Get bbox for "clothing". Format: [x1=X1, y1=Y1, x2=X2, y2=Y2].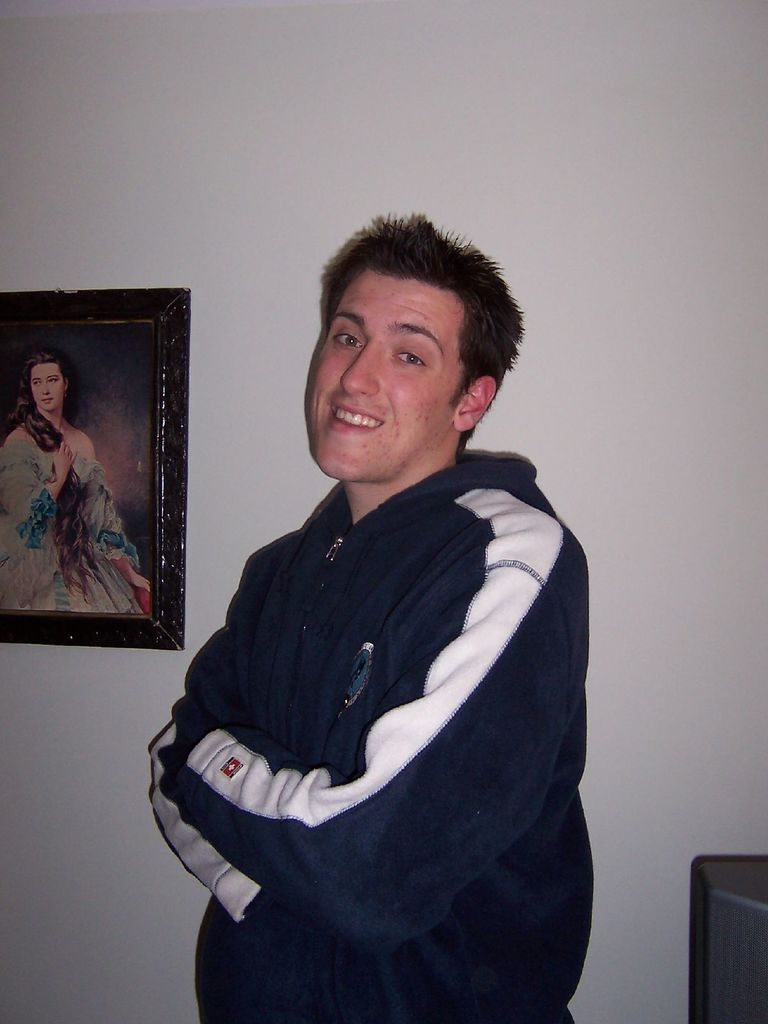
[x1=0, y1=436, x2=143, y2=615].
